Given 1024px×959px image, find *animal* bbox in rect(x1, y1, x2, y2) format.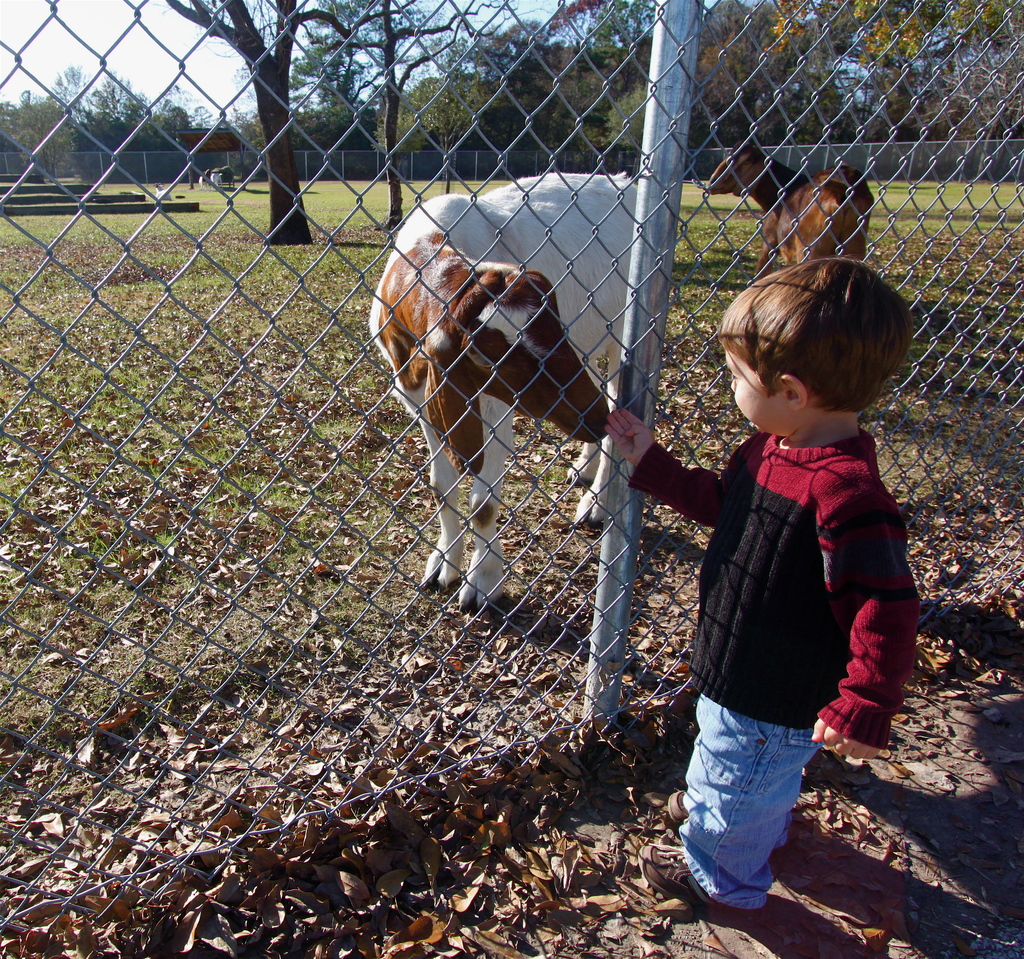
rect(365, 176, 639, 611).
